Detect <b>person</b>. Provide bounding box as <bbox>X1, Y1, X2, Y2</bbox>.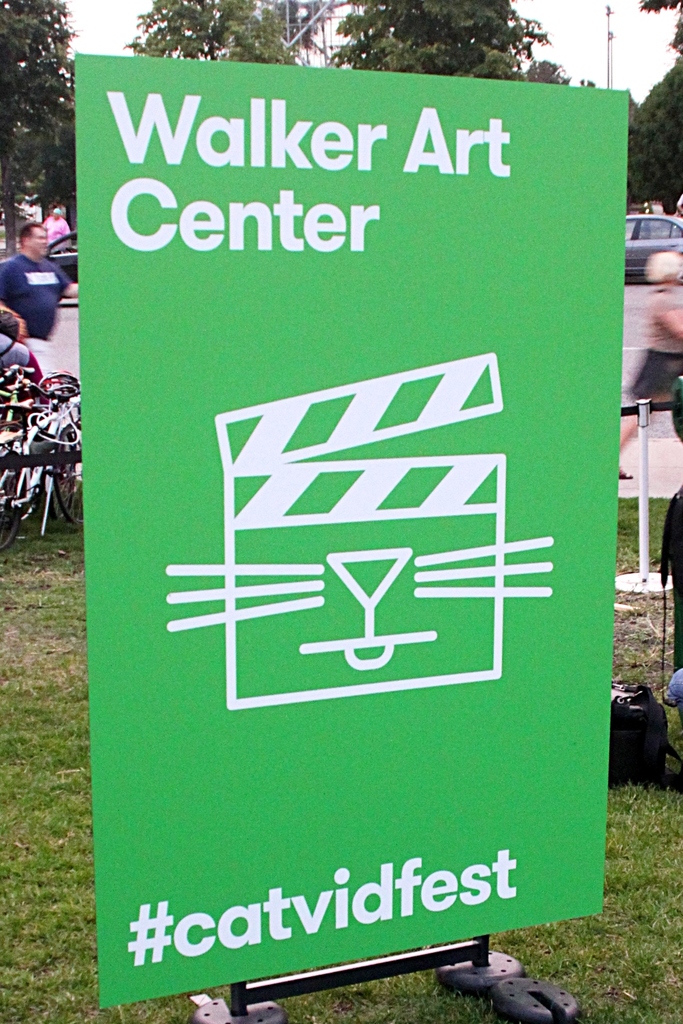
<bbox>0, 222, 79, 370</bbox>.
